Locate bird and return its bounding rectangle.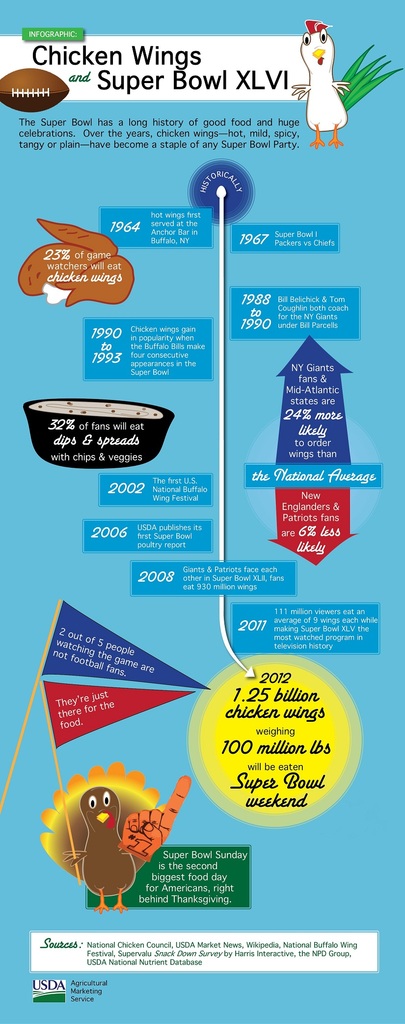
72 784 137 908.
